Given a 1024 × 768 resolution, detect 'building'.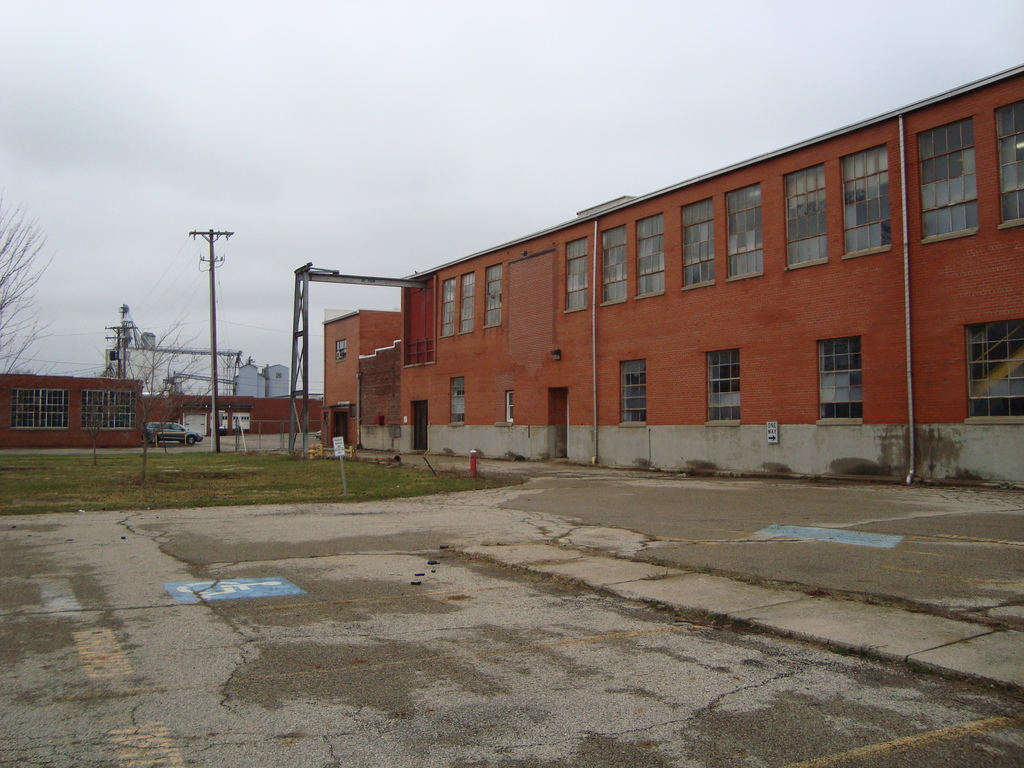
[x1=319, y1=70, x2=1023, y2=487].
